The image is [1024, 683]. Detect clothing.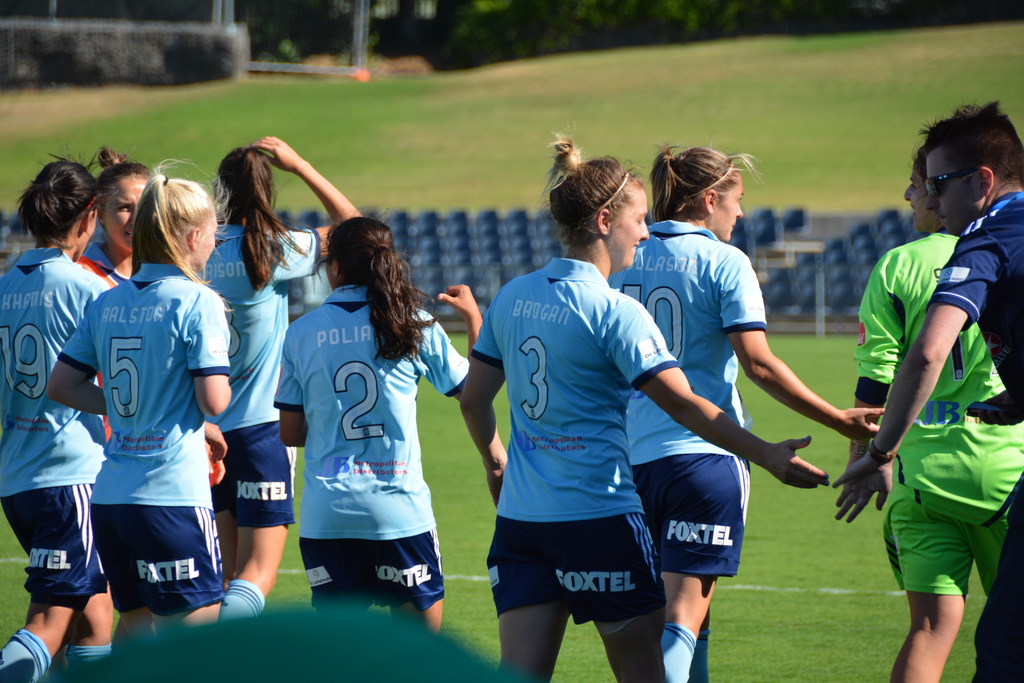
Detection: <box>276,270,468,604</box>.
